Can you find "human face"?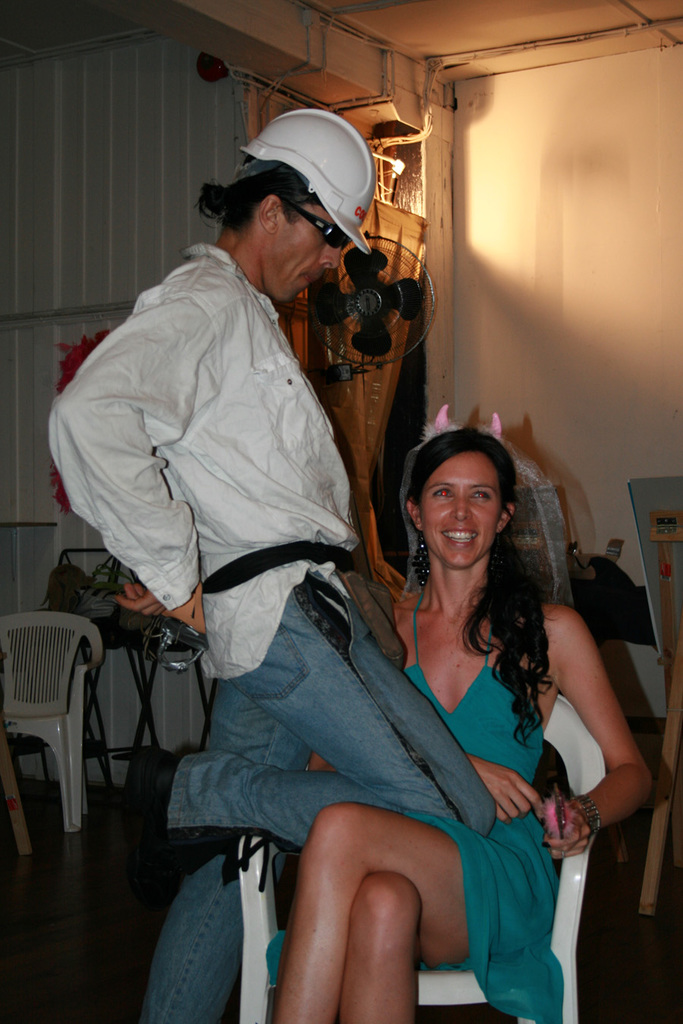
Yes, bounding box: [x1=425, y1=451, x2=506, y2=564].
